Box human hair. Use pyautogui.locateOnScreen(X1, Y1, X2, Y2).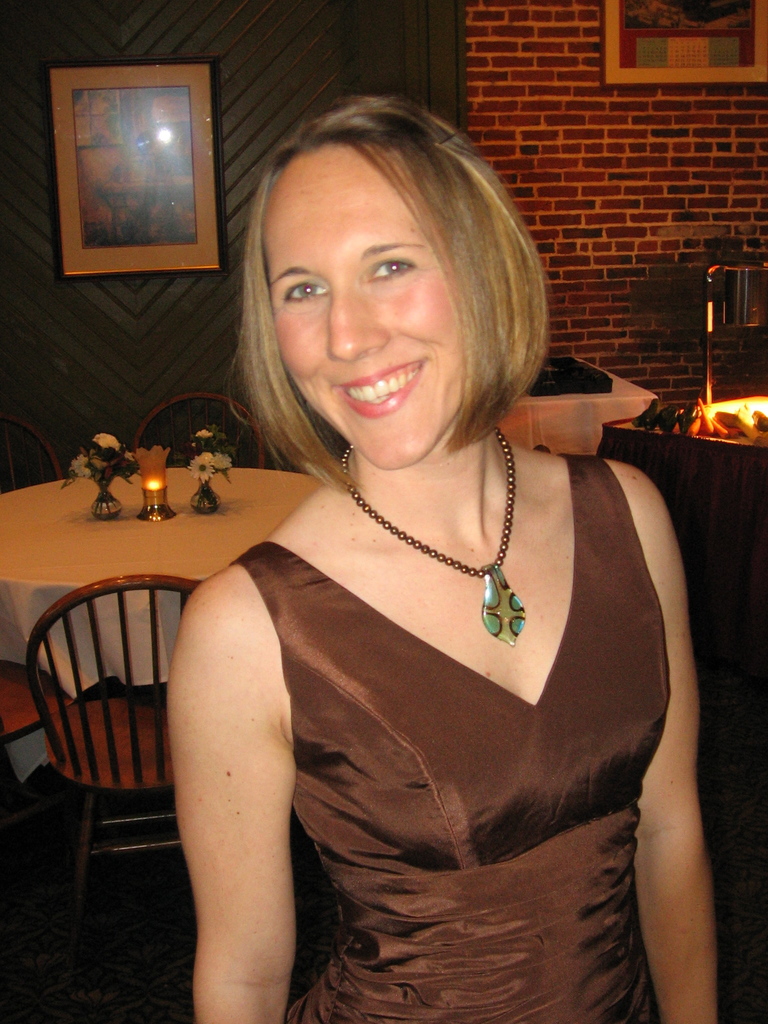
pyautogui.locateOnScreen(235, 82, 545, 463).
